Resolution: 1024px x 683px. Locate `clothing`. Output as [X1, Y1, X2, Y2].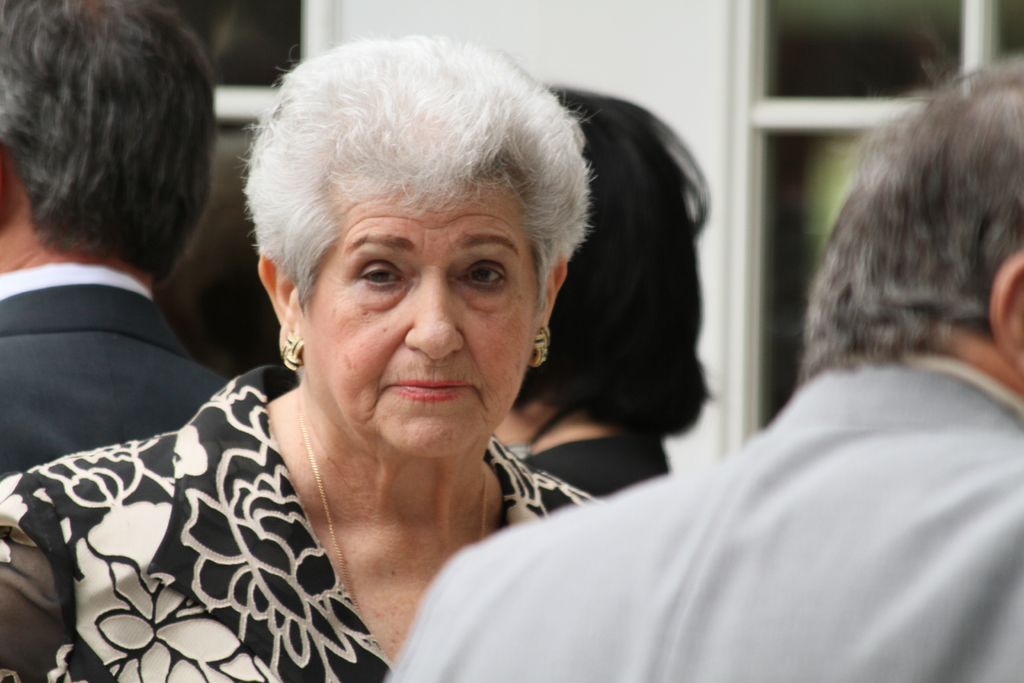
[0, 260, 226, 472].
